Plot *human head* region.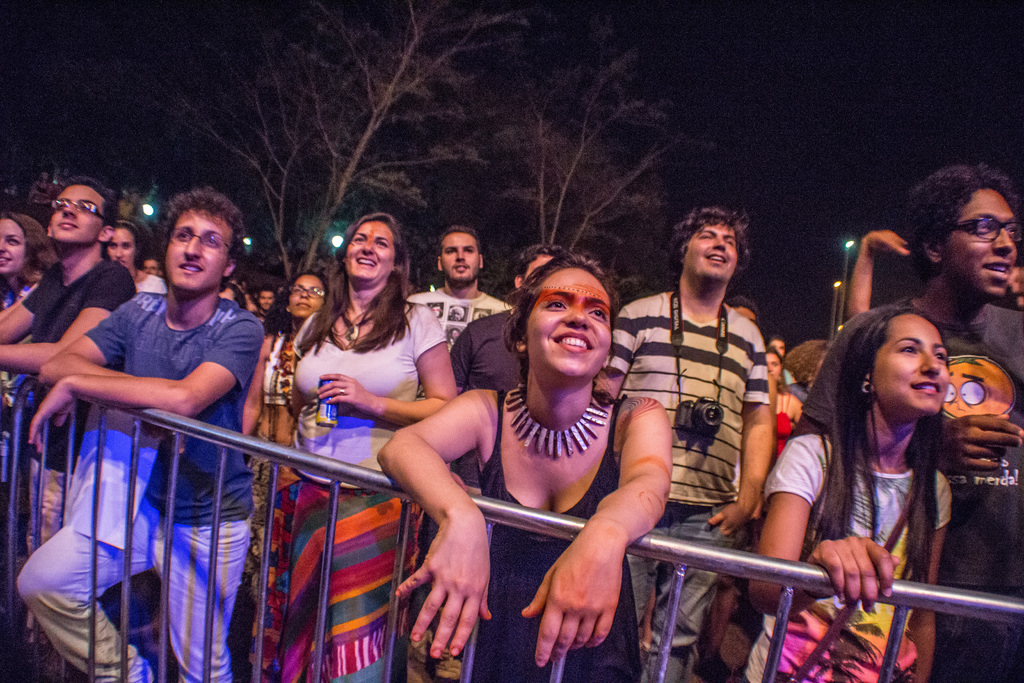
Plotted at <bbox>141, 255, 159, 276</bbox>.
